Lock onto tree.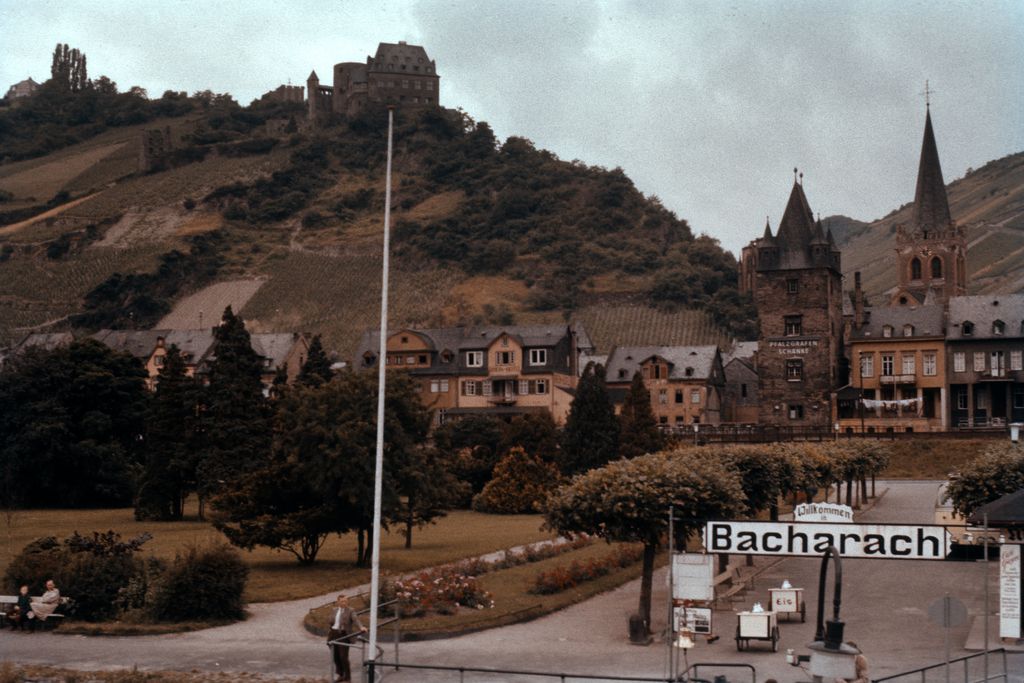
Locked: <region>941, 438, 1023, 524</region>.
